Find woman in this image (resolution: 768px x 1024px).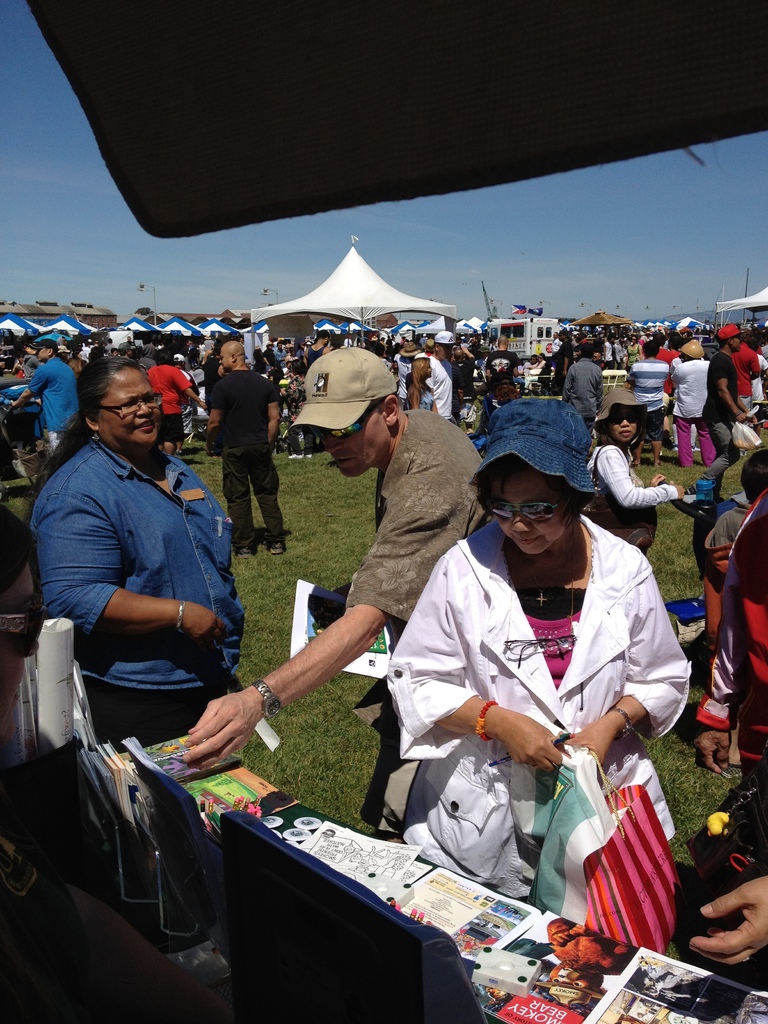
bbox=(410, 357, 454, 428).
